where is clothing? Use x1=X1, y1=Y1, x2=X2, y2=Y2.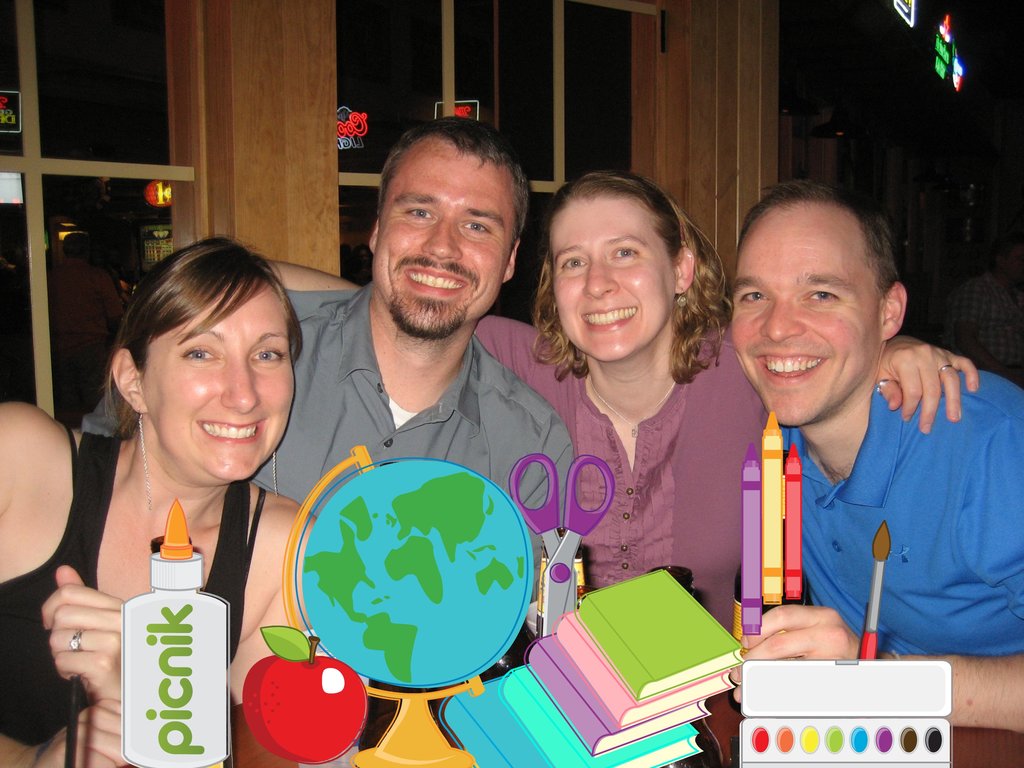
x1=0, y1=453, x2=312, y2=731.
